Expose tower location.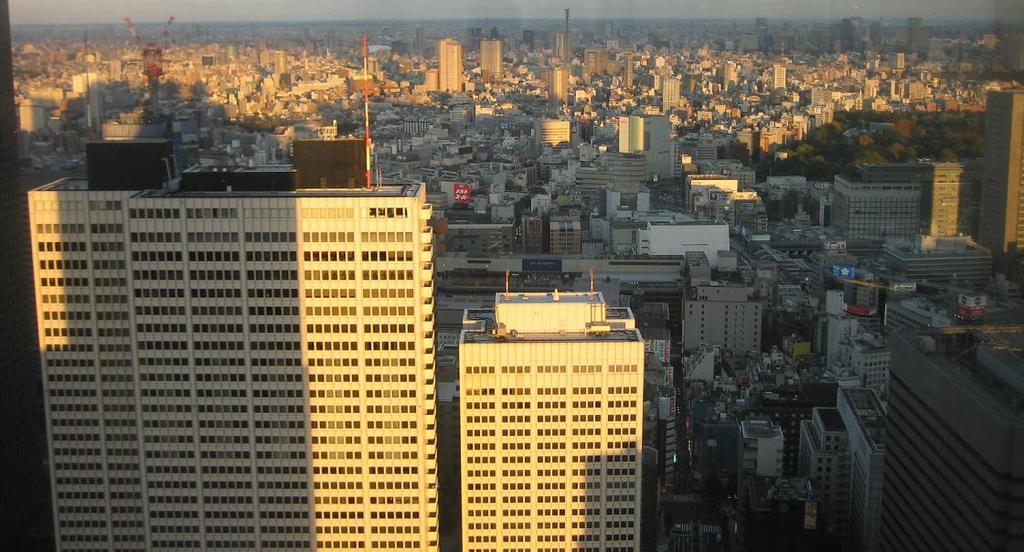
Exposed at (left=481, top=37, right=503, bottom=80).
